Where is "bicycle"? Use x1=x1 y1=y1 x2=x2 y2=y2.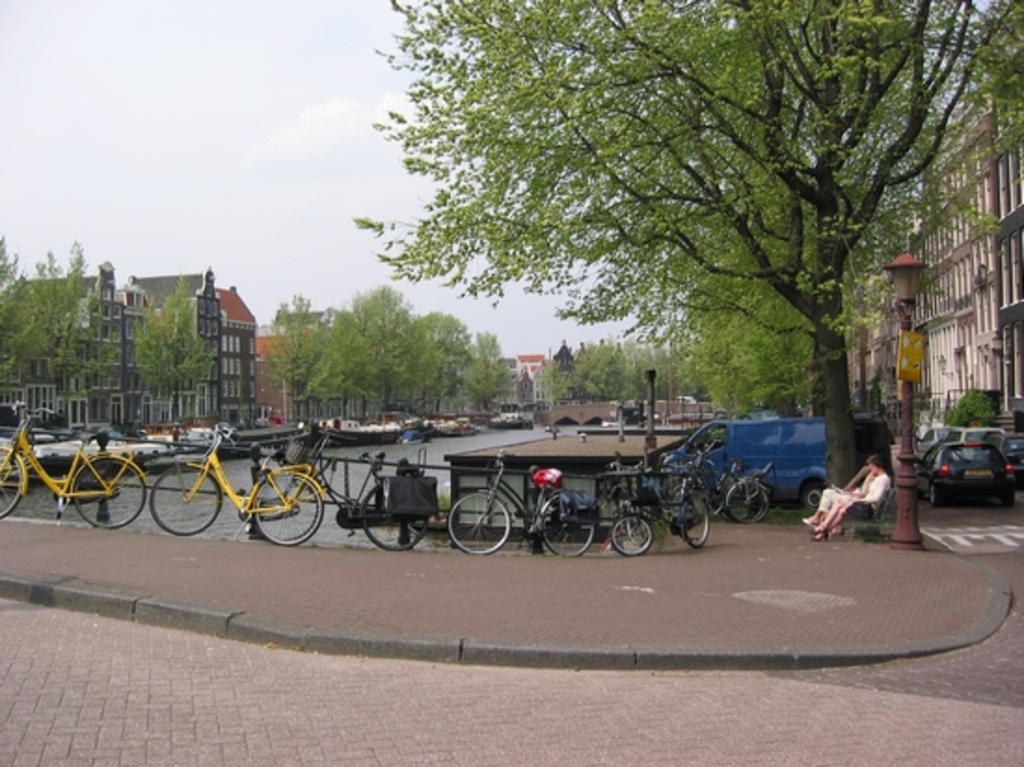
x1=611 y1=465 x2=709 y2=560.
